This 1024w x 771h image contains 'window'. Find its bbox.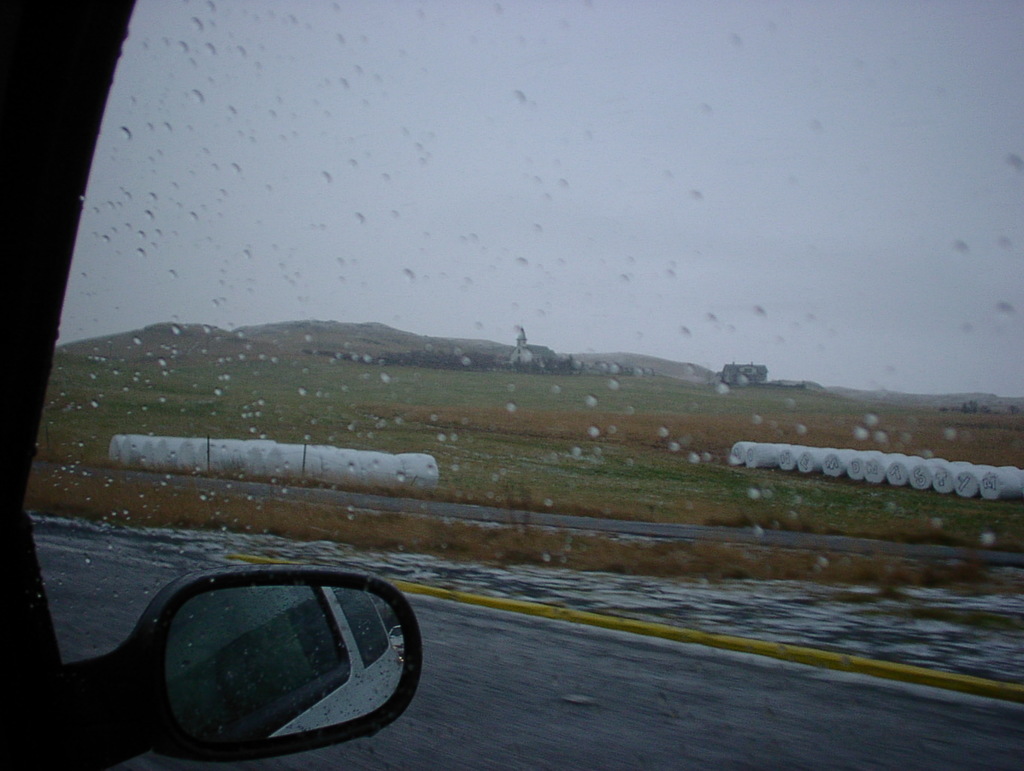
bbox(164, 583, 347, 744).
